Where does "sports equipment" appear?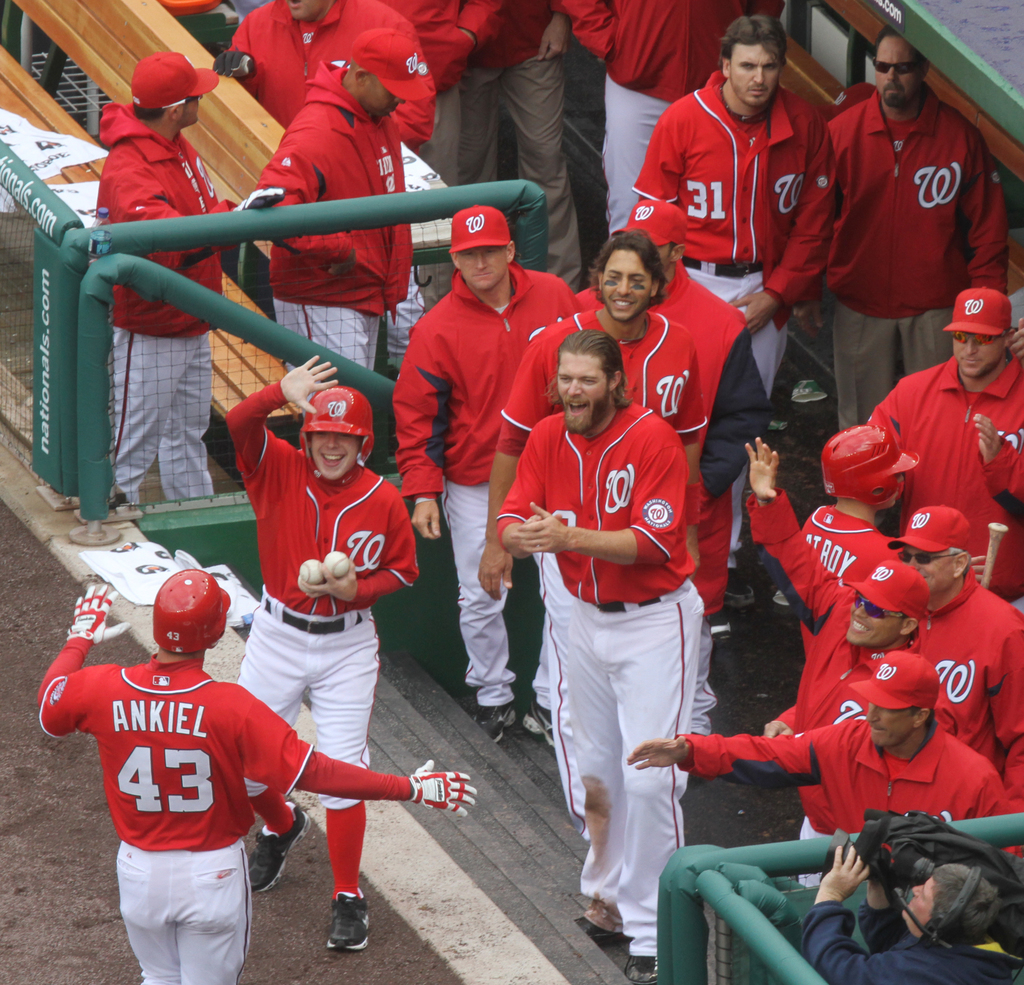
Appears at box=[820, 420, 922, 513].
